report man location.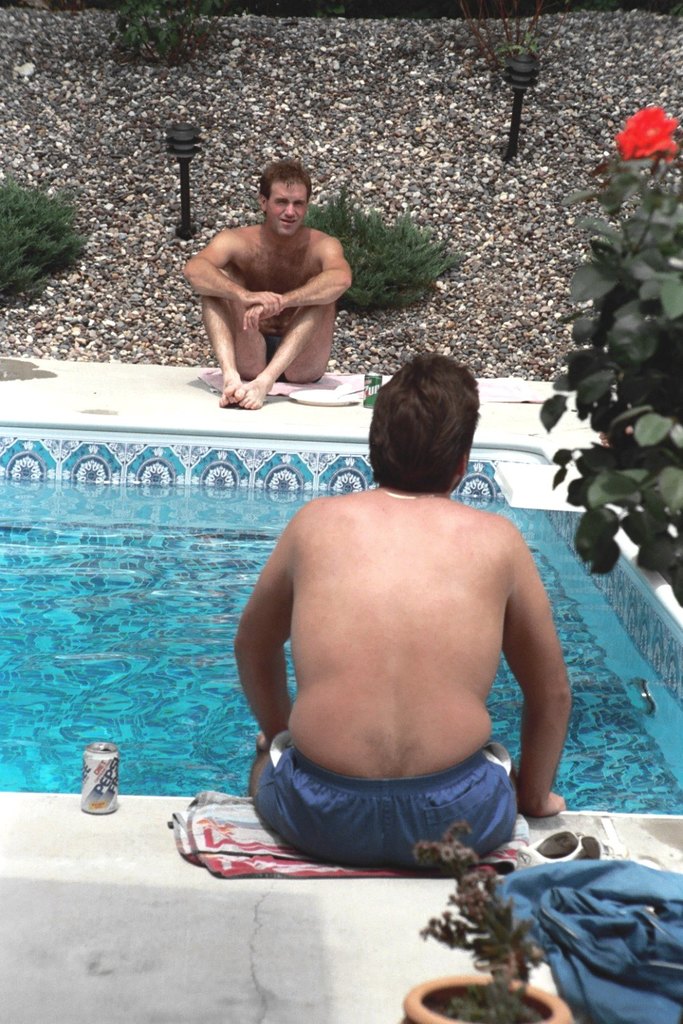
Report: rect(211, 394, 600, 898).
